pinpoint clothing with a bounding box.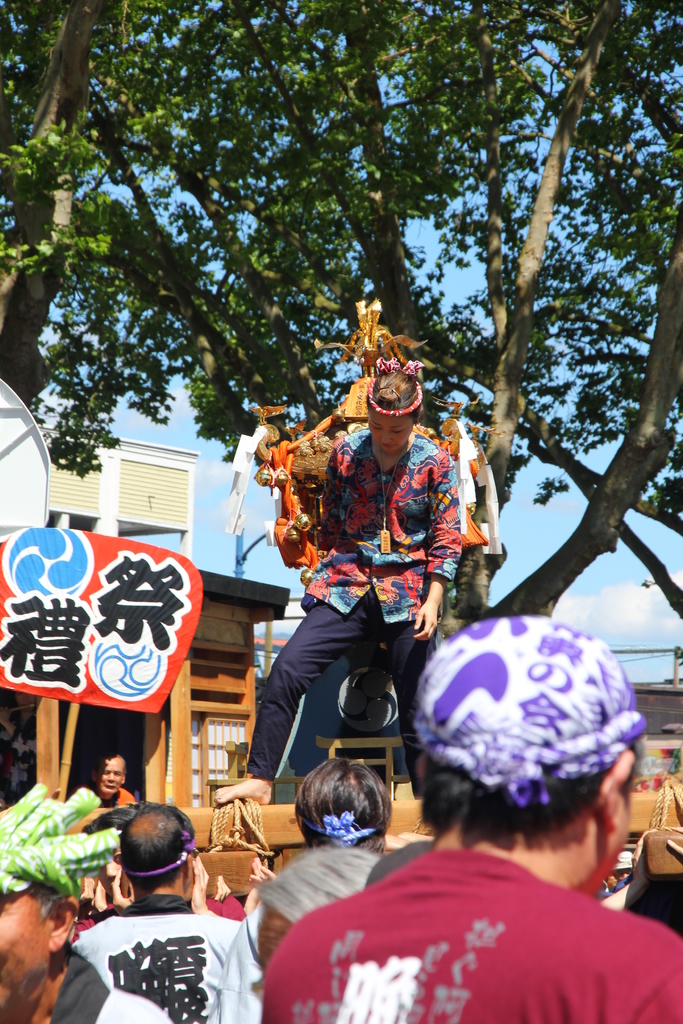
crop(251, 402, 552, 767).
